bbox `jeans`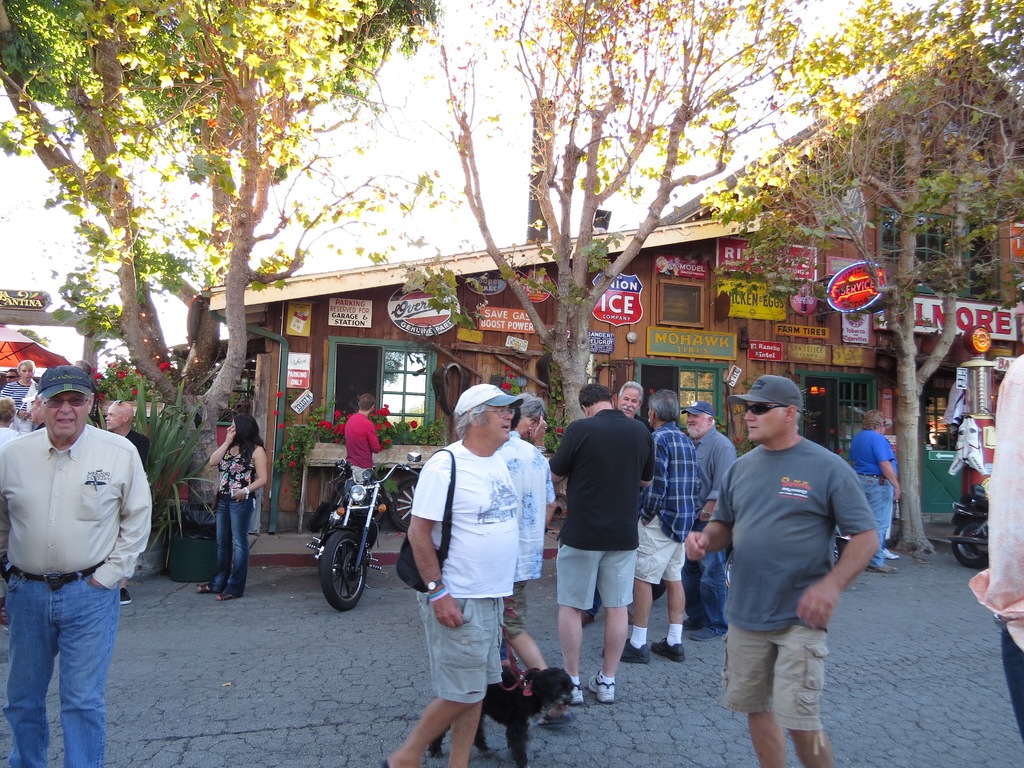
crop(211, 497, 251, 592)
